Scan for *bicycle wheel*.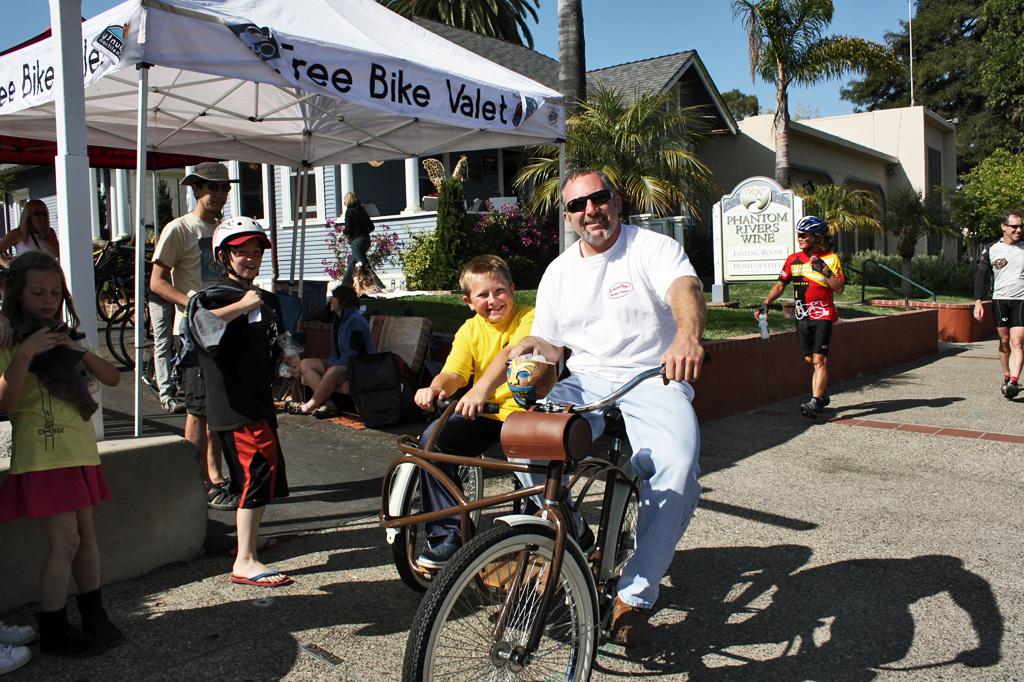
Scan result: <bbox>93, 267, 132, 328</bbox>.
